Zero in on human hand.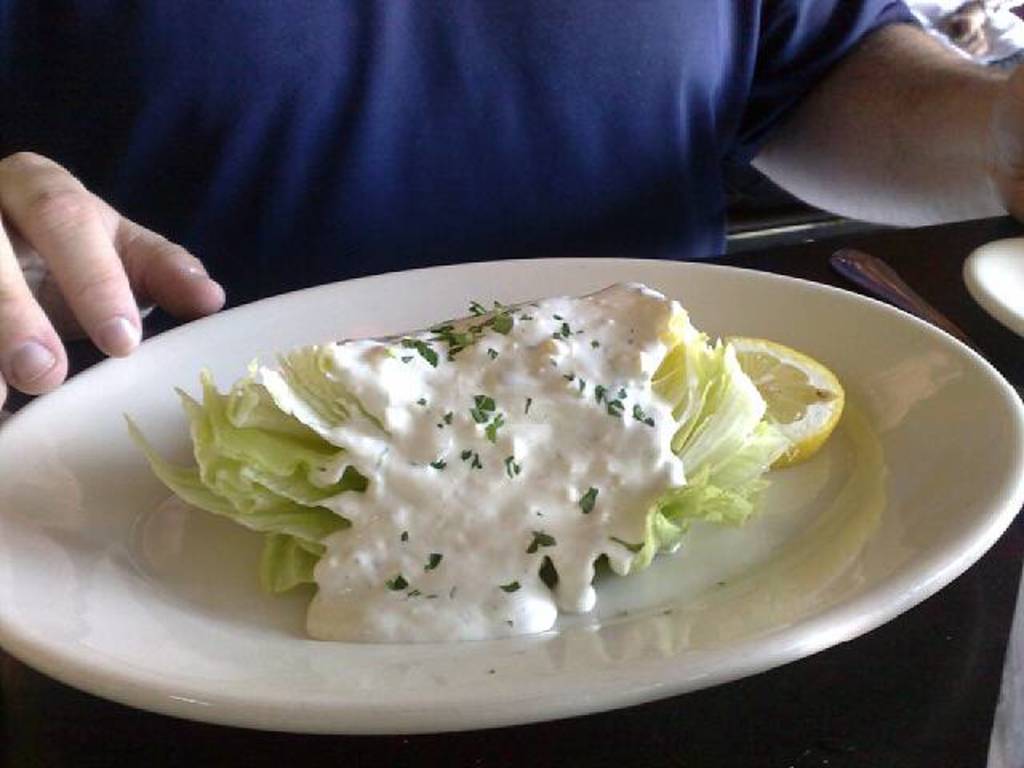
Zeroed in: [984,64,1022,222].
